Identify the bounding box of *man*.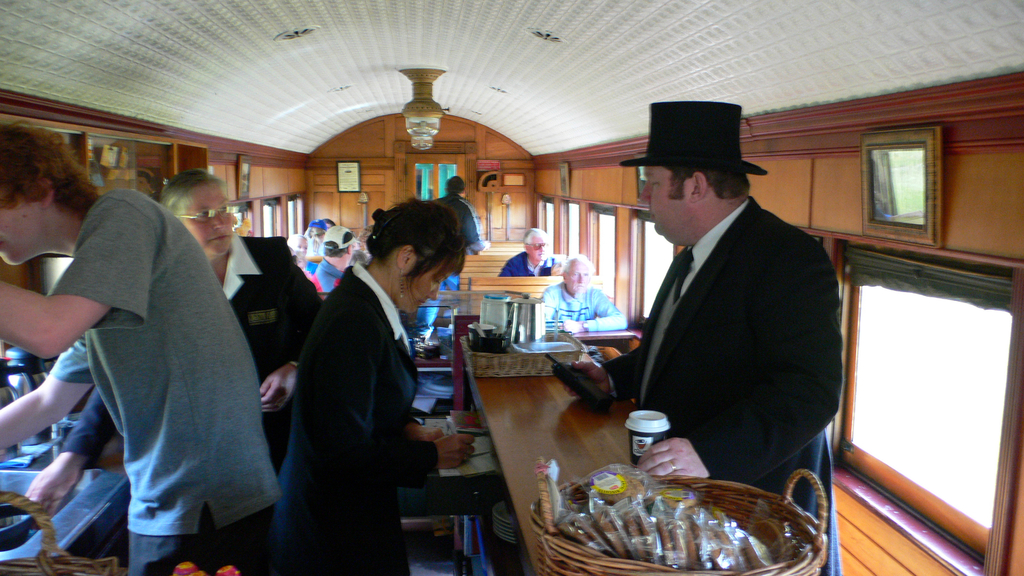
rect(322, 217, 336, 230).
